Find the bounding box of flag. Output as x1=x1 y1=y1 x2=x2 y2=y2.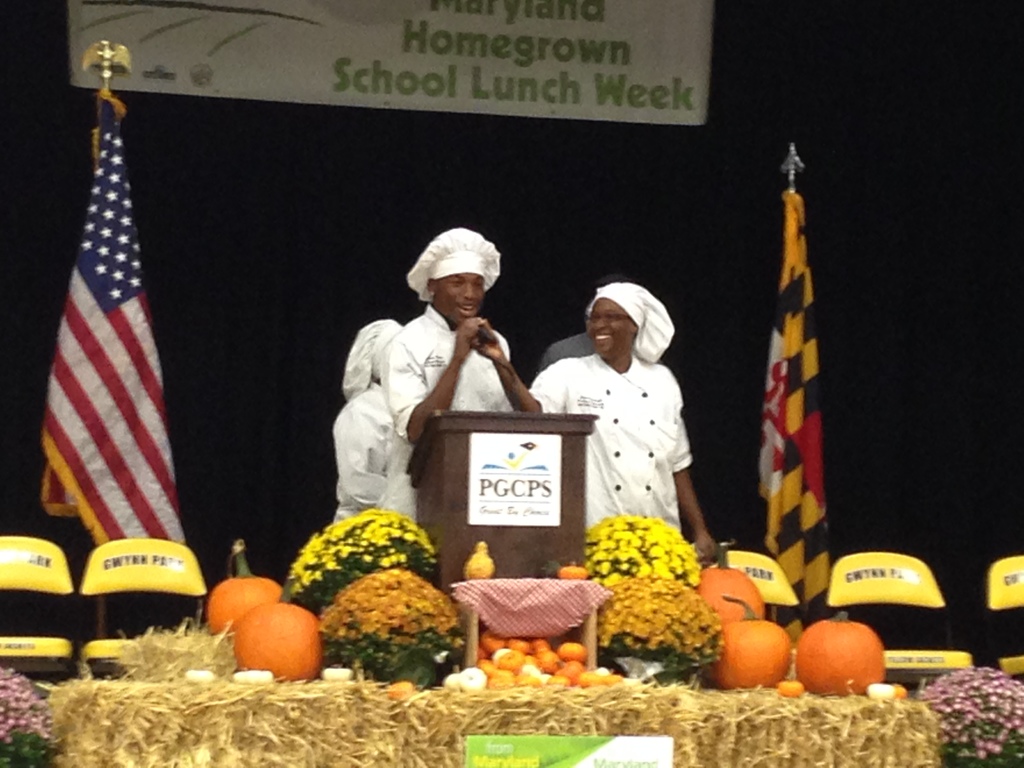
x1=744 y1=178 x2=853 y2=662.
